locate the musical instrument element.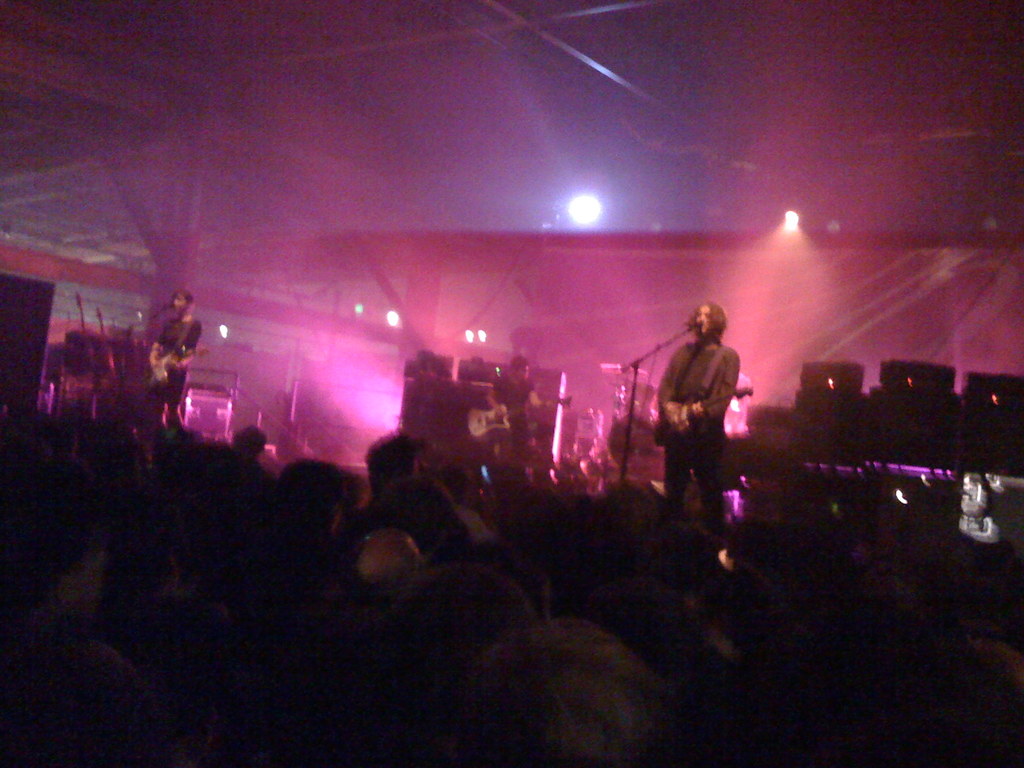
Element bbox: left=144, top=331, right=221, bottom=404.
